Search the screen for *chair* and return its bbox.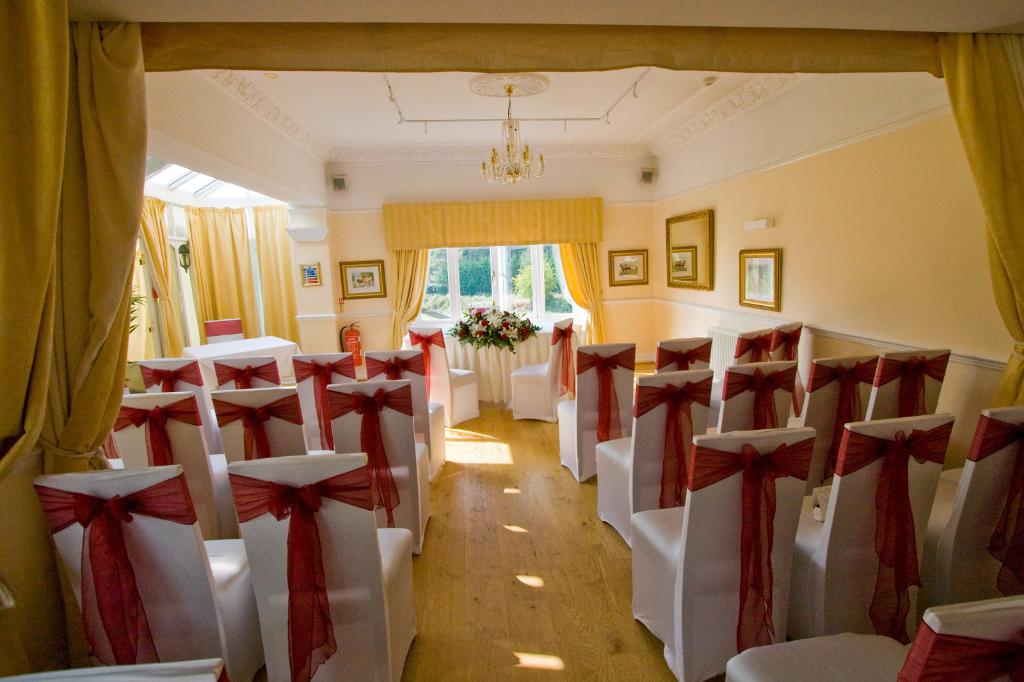
Found: select_region(218, 389, 315, 461).
